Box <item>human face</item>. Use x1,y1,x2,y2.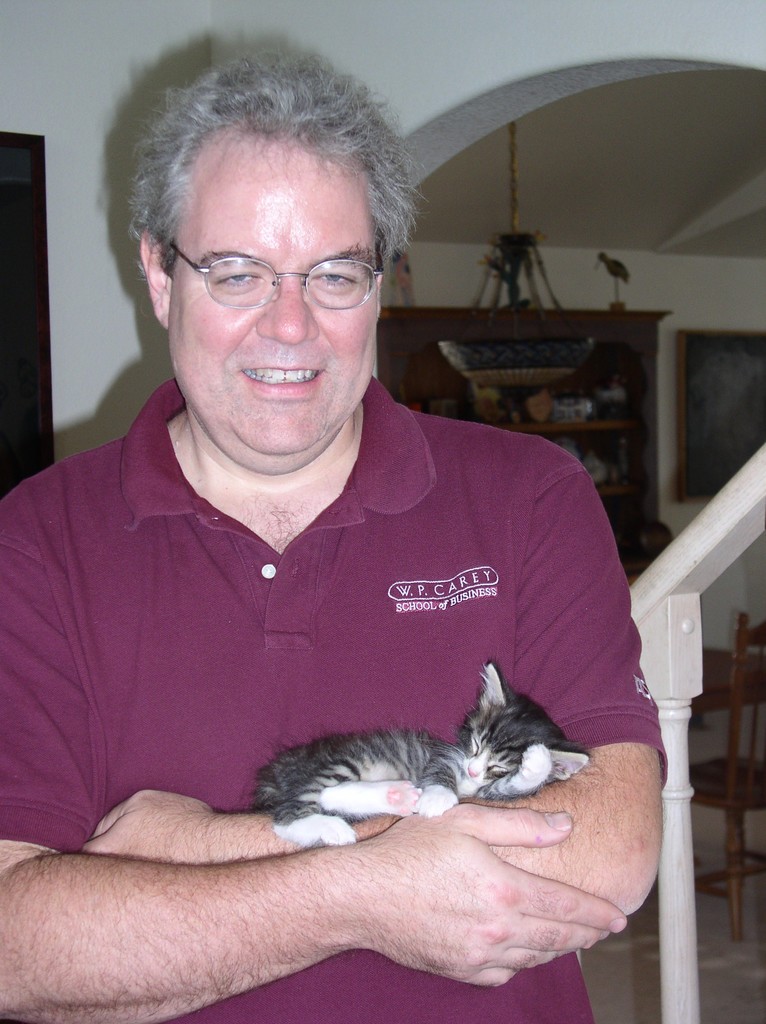
177,152,379,449.
